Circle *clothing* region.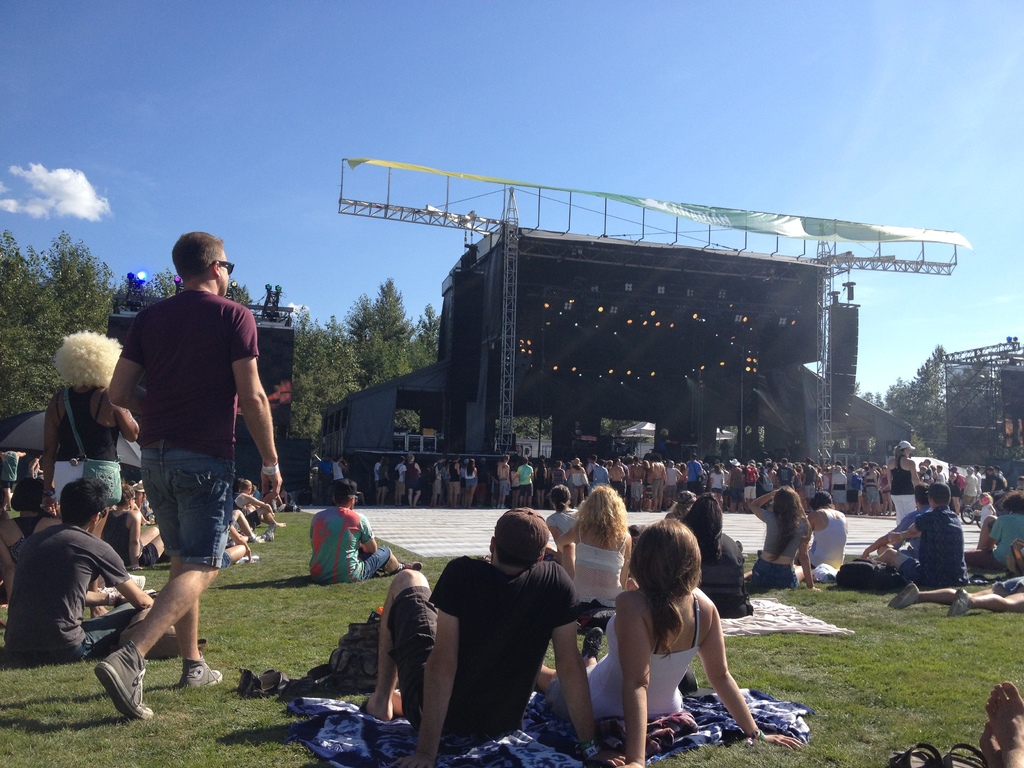
Region: {"left": 385, "top": 559, "right": 572, "bottom": 753}.
